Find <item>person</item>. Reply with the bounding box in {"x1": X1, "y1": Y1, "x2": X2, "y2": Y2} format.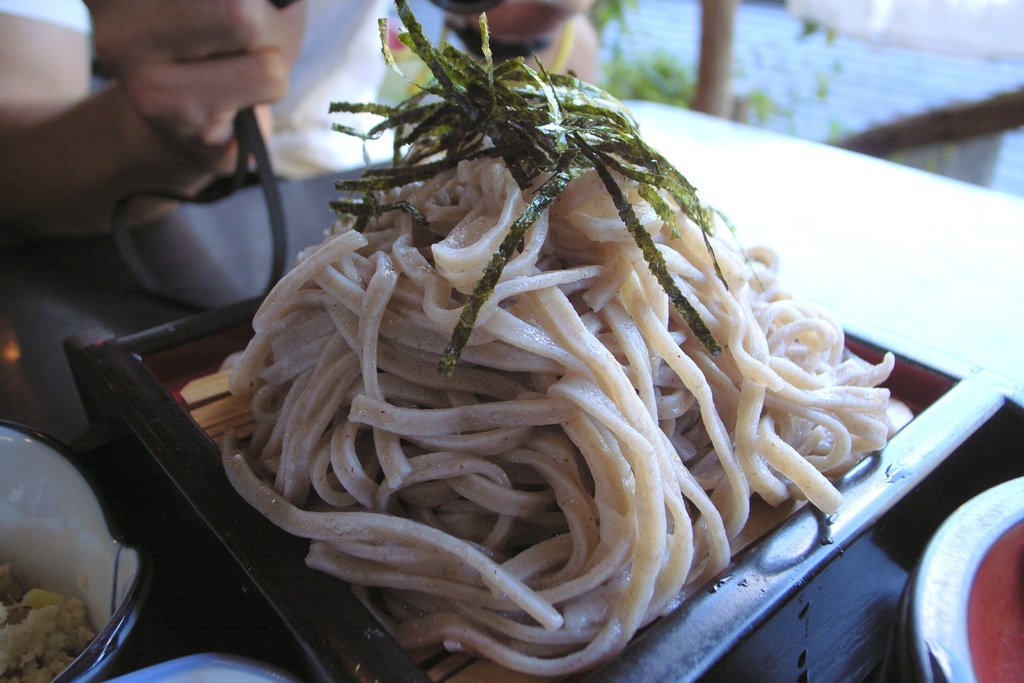
{"x1": 0, "y1": 0, "x2": 625, "y2": 238}.
